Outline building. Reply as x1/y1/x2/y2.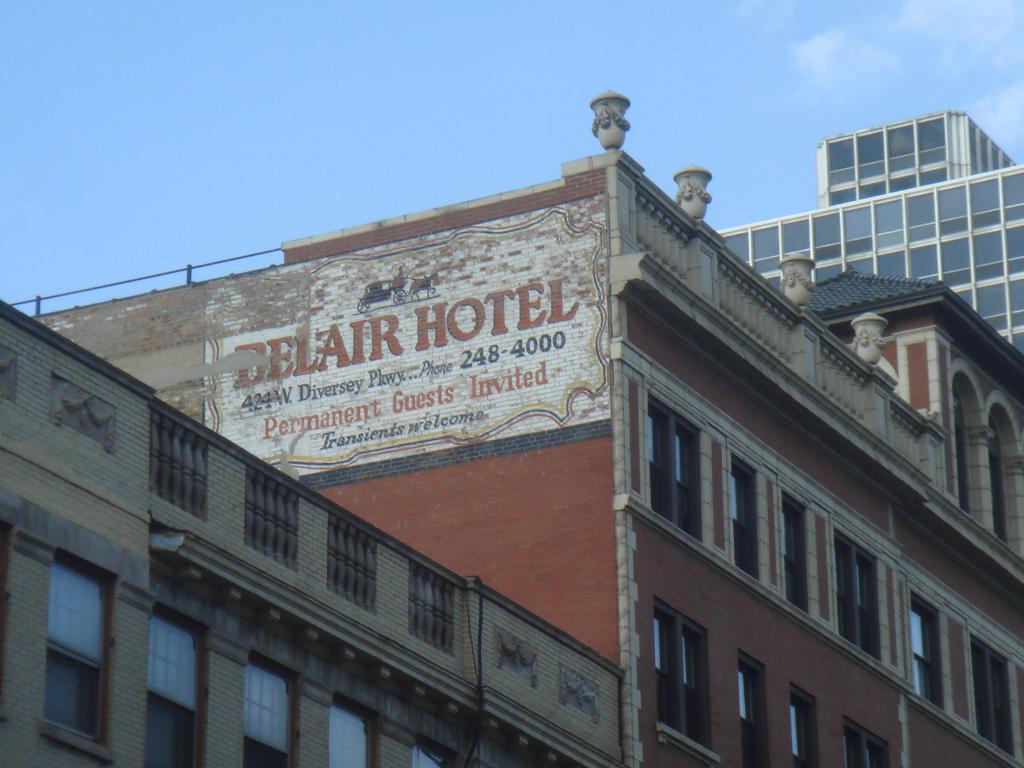
3/97/1020/767.
